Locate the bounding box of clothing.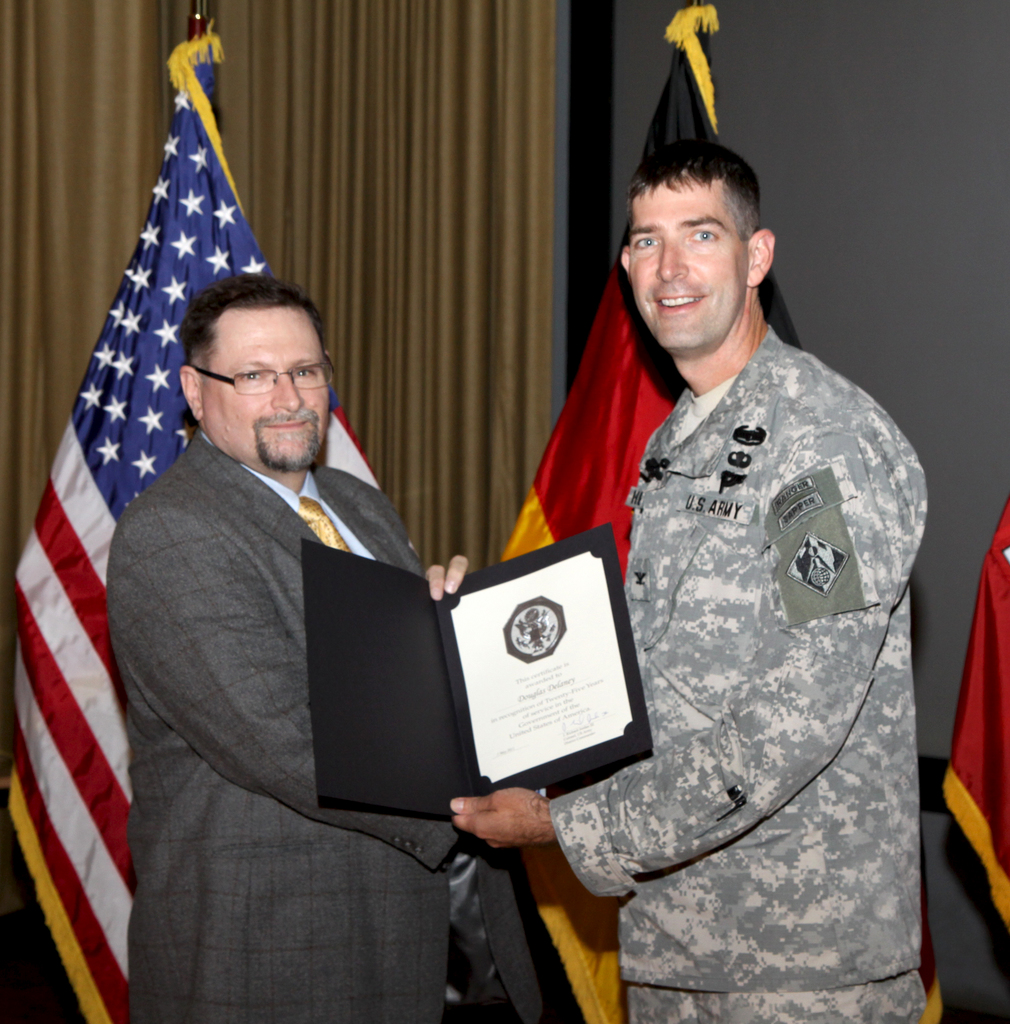
Bounding box: l=546, t=328, r=931, b=1023.
